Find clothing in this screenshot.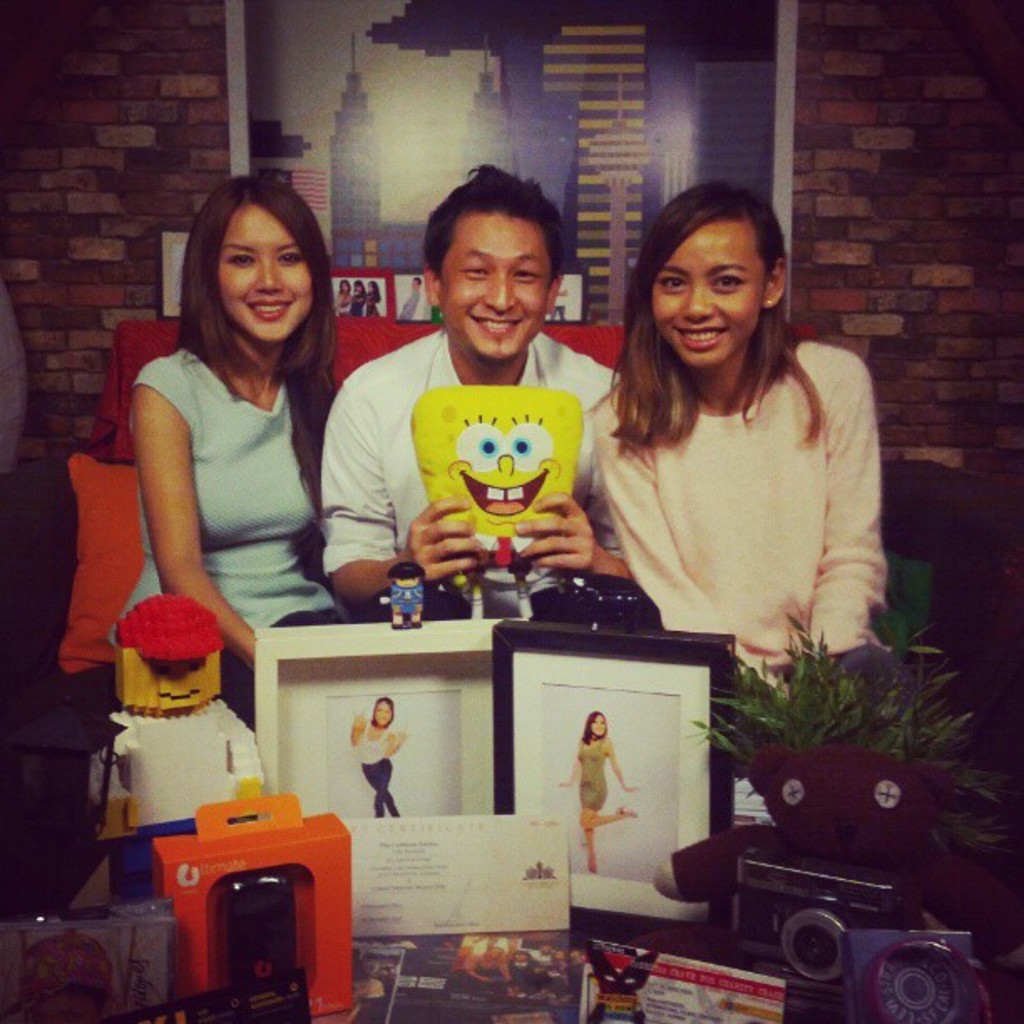
The bounding box for clothing is 576,740,607,806.
